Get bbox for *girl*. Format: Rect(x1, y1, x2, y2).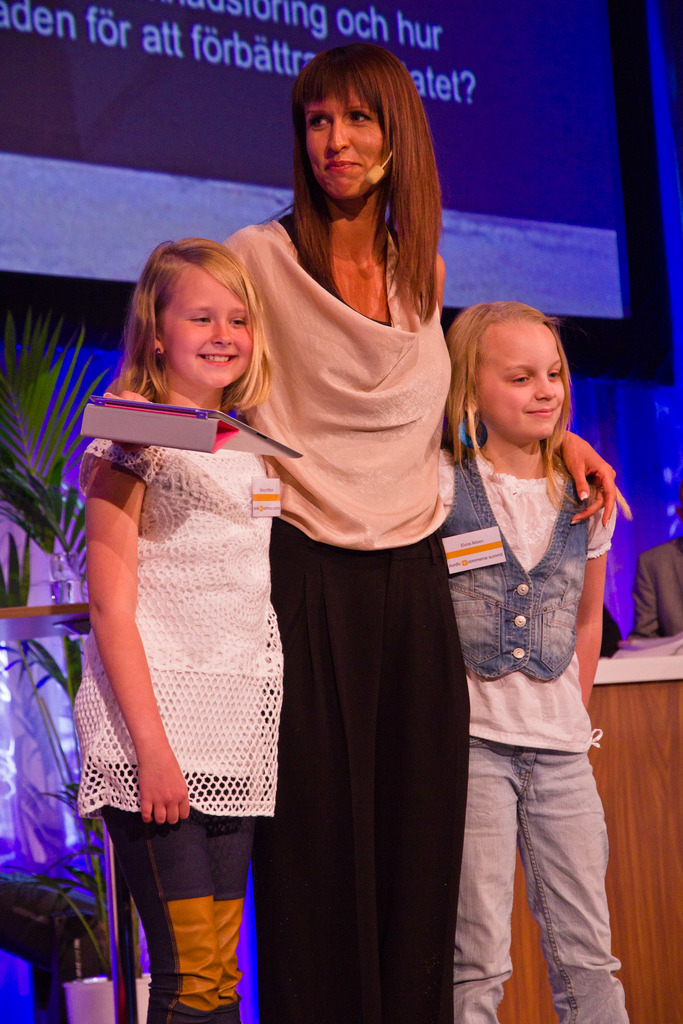
Rect(431, 300, 629, 1023).
